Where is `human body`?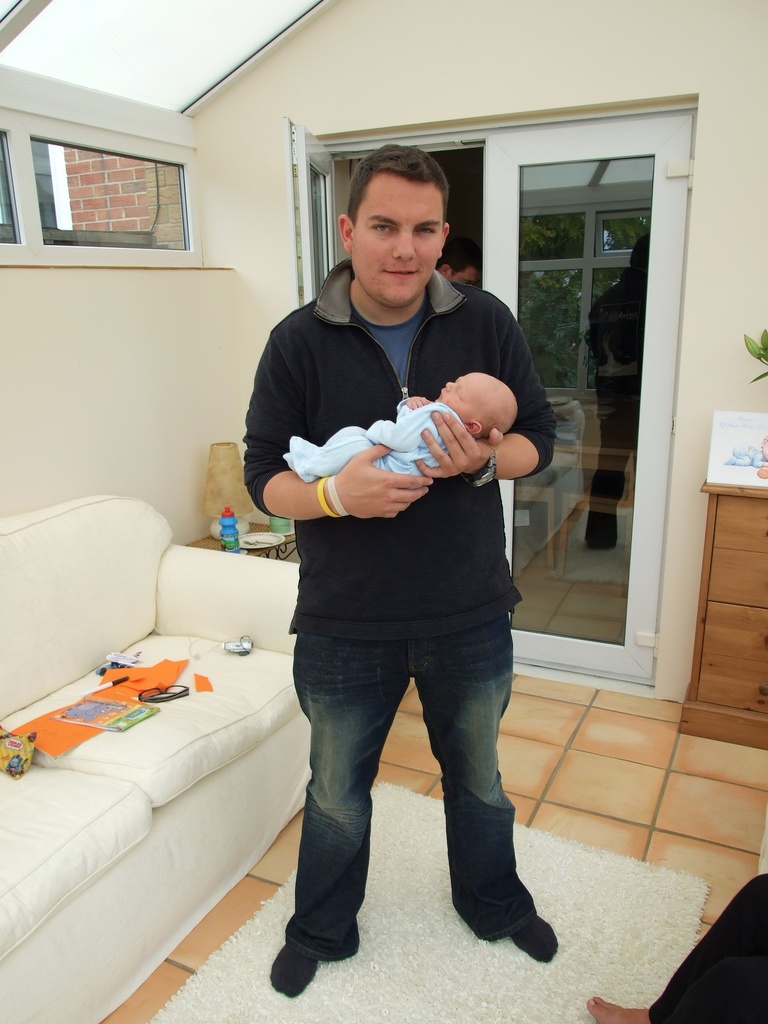
289:358:522:483.
